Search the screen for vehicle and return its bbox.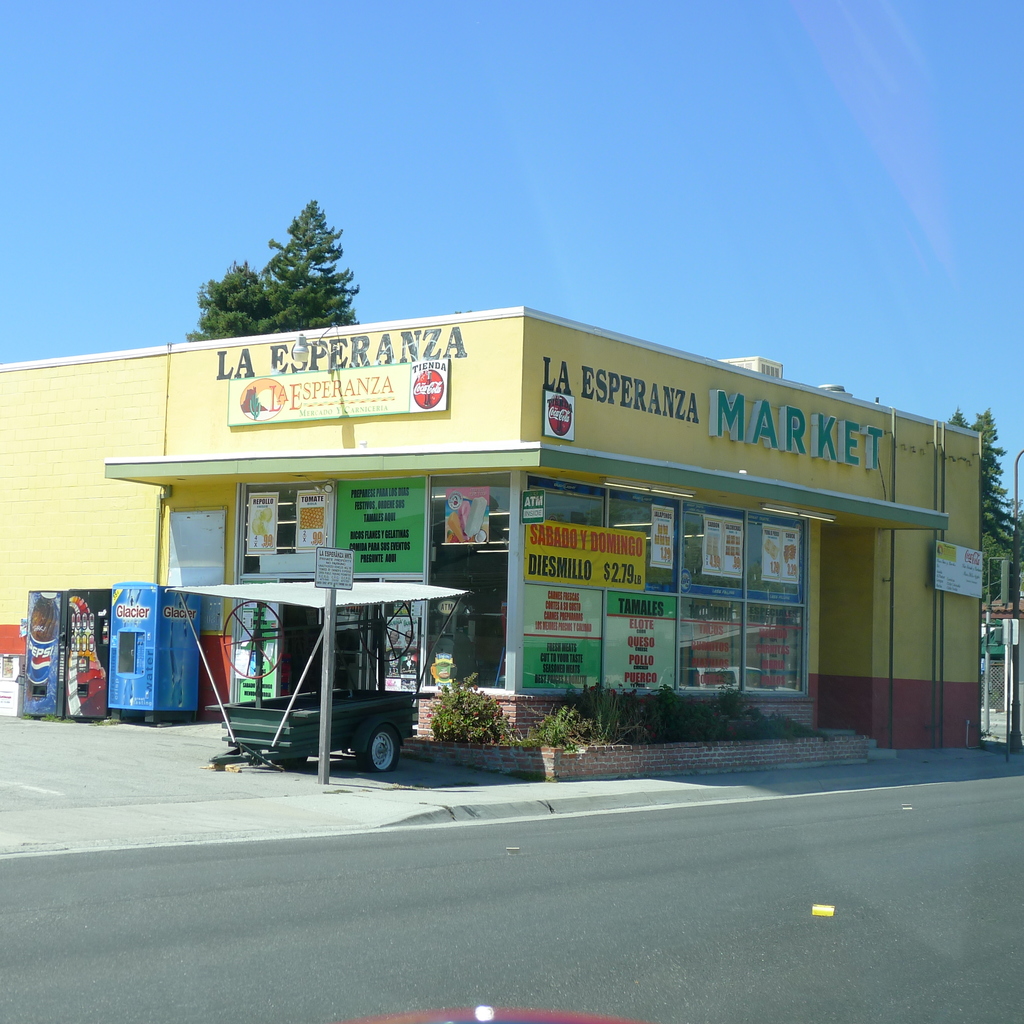
Found: crop(207, 589, 424, 781).
